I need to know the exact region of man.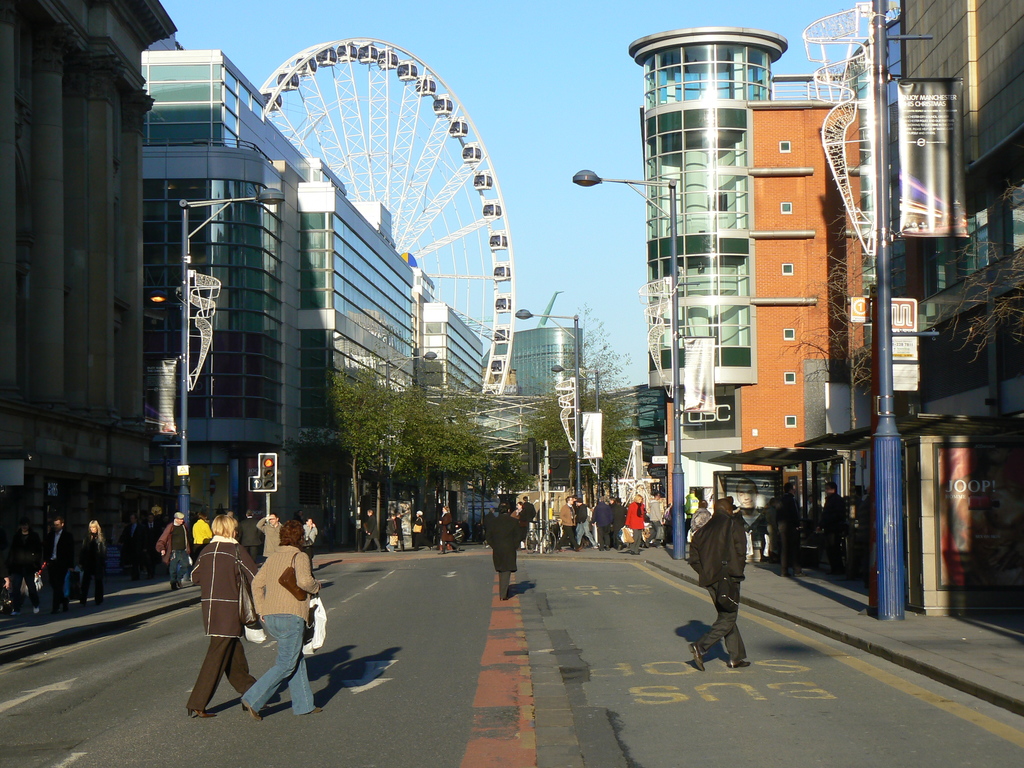
Region: detection(483, 505, 489, 542).
